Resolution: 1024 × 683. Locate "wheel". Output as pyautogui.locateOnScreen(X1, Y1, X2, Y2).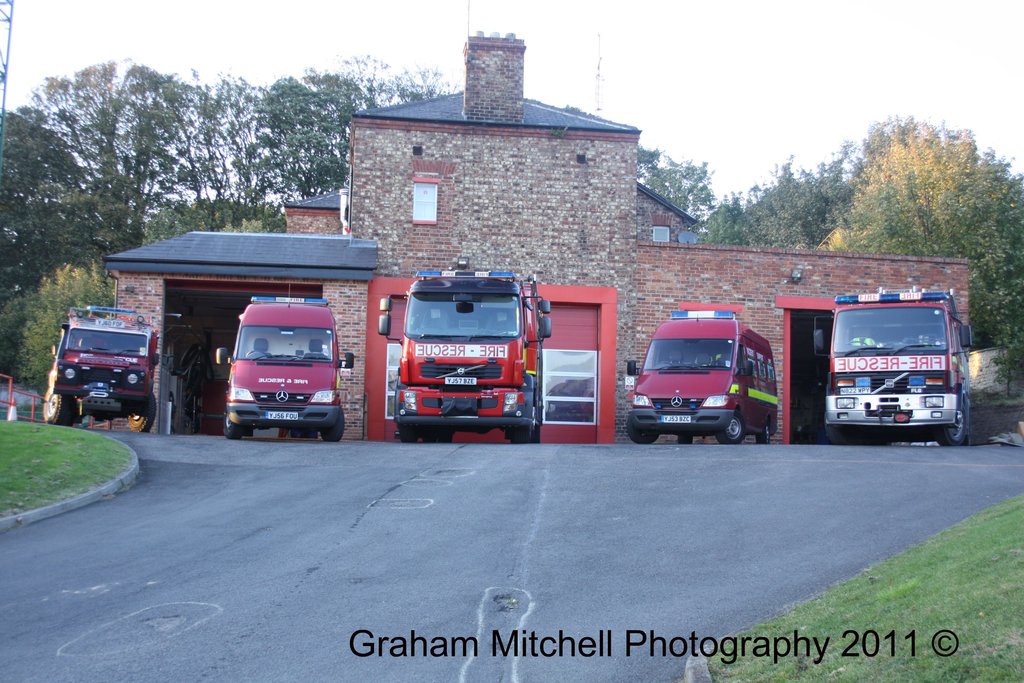
pyautogui.locateOnScreen(42, 391, 79, 427).
